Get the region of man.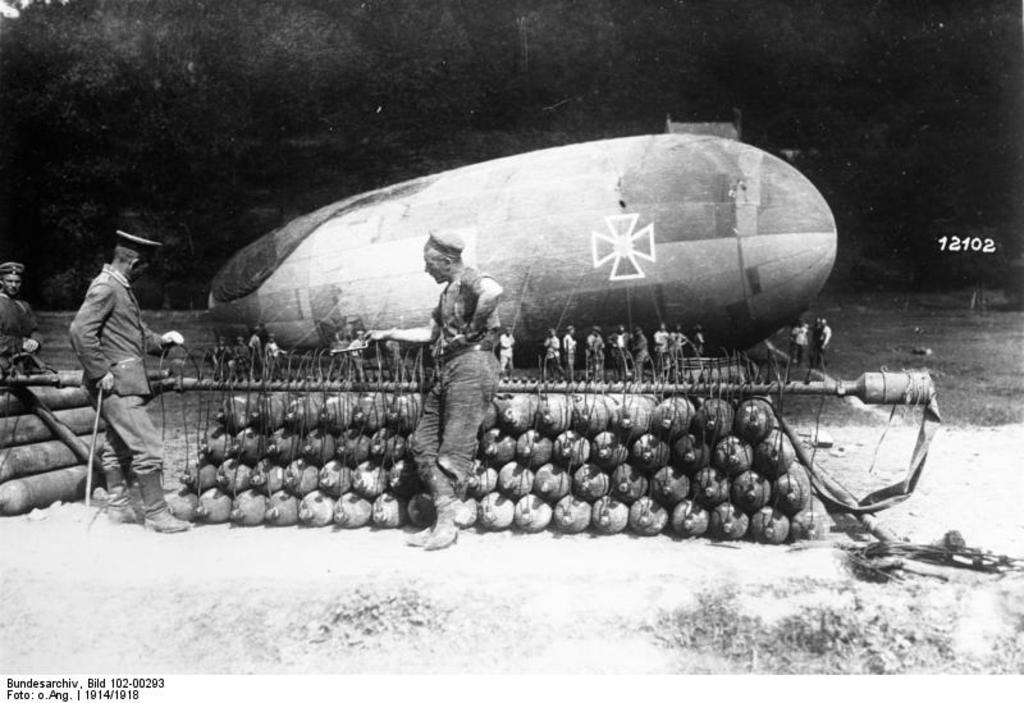
region(64, 213, 169, 535).
